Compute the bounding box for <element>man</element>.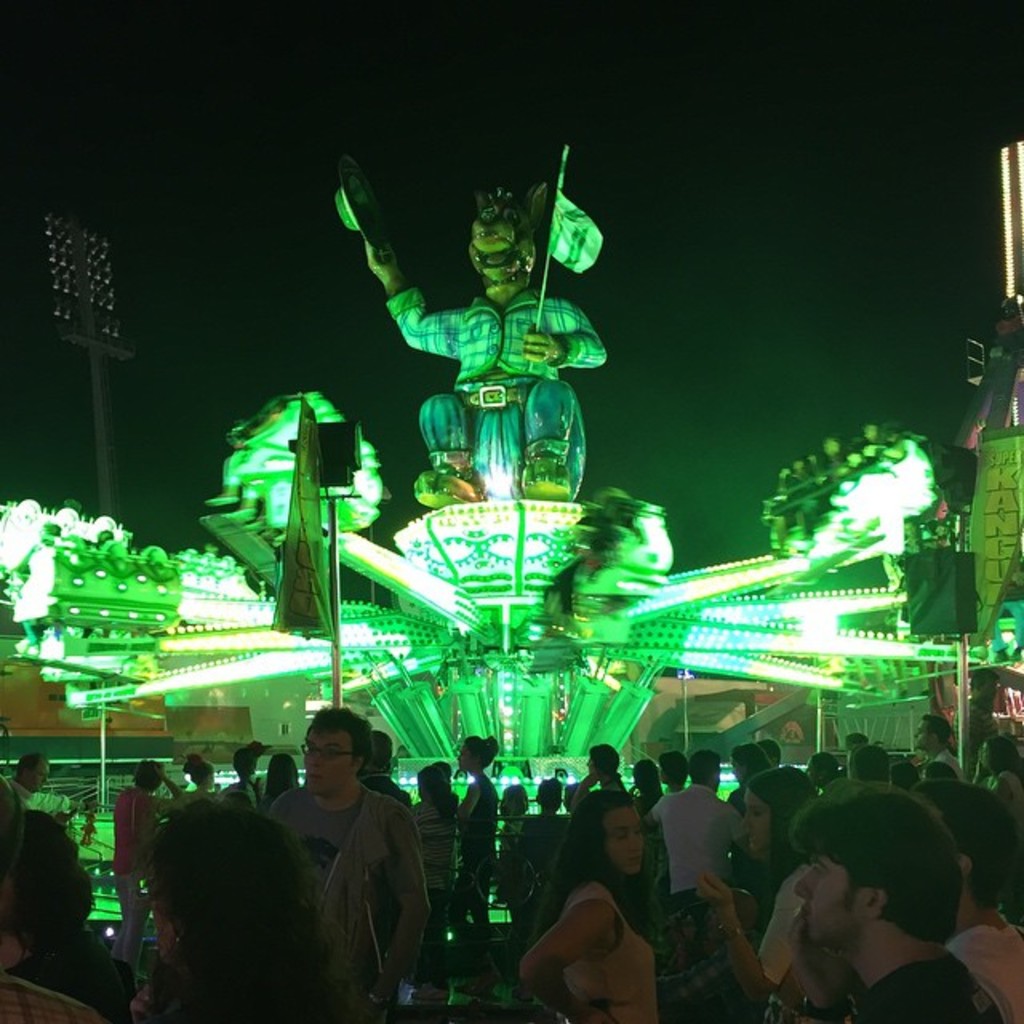
[282,709,442,1010].
